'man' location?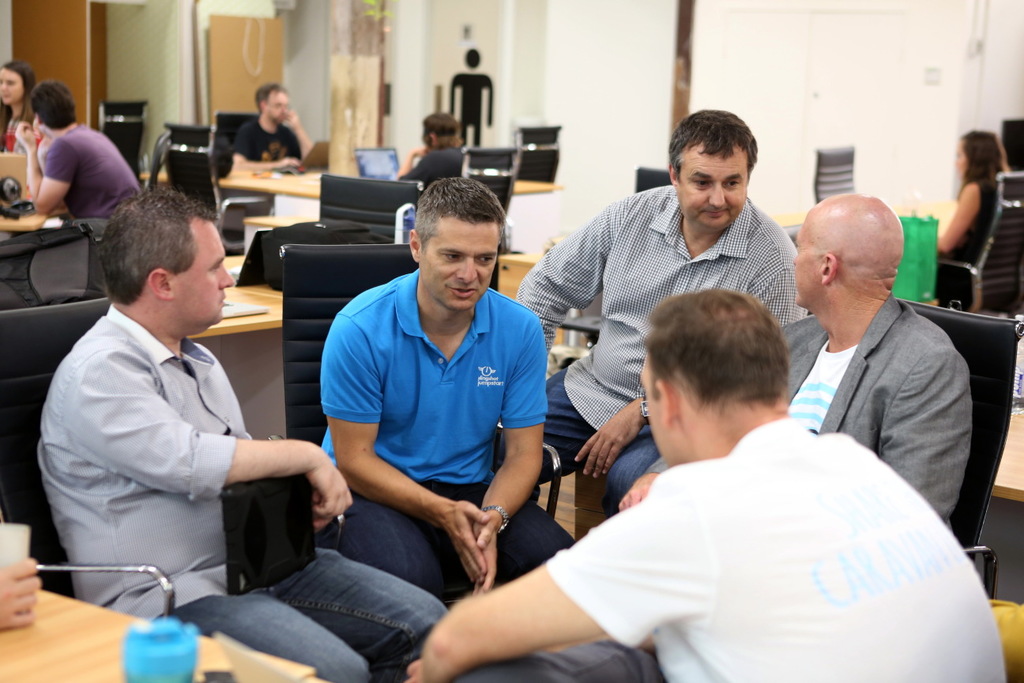
<region>510, 110, 808, 519</region>
